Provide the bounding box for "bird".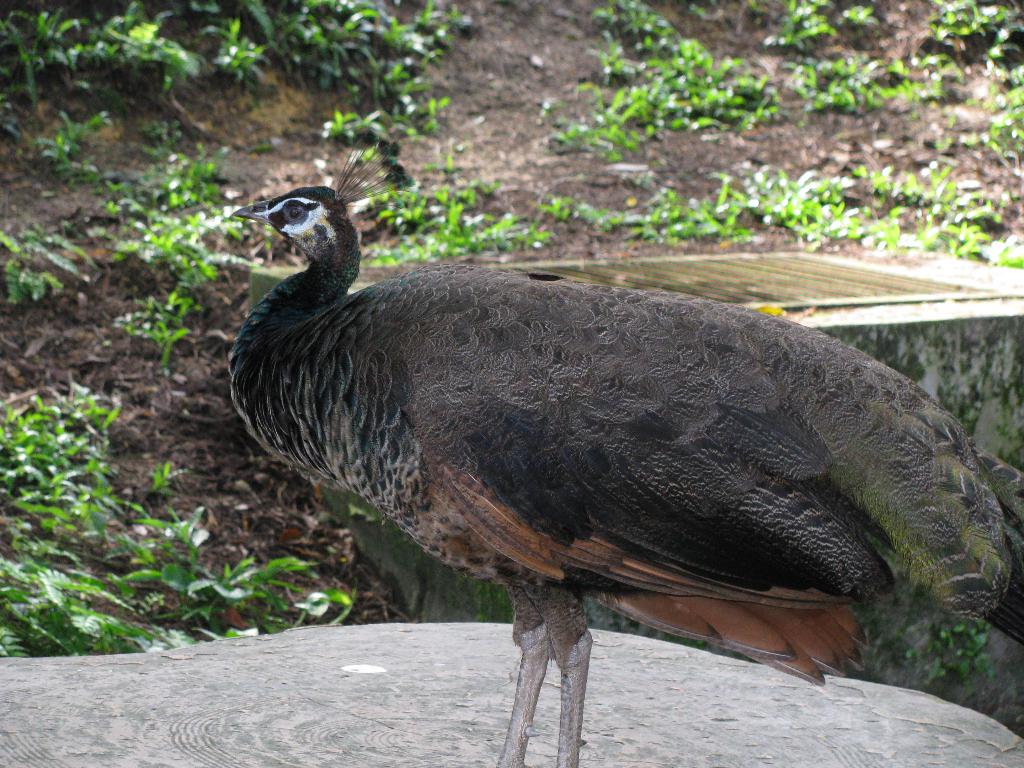
212:148:999:762.
